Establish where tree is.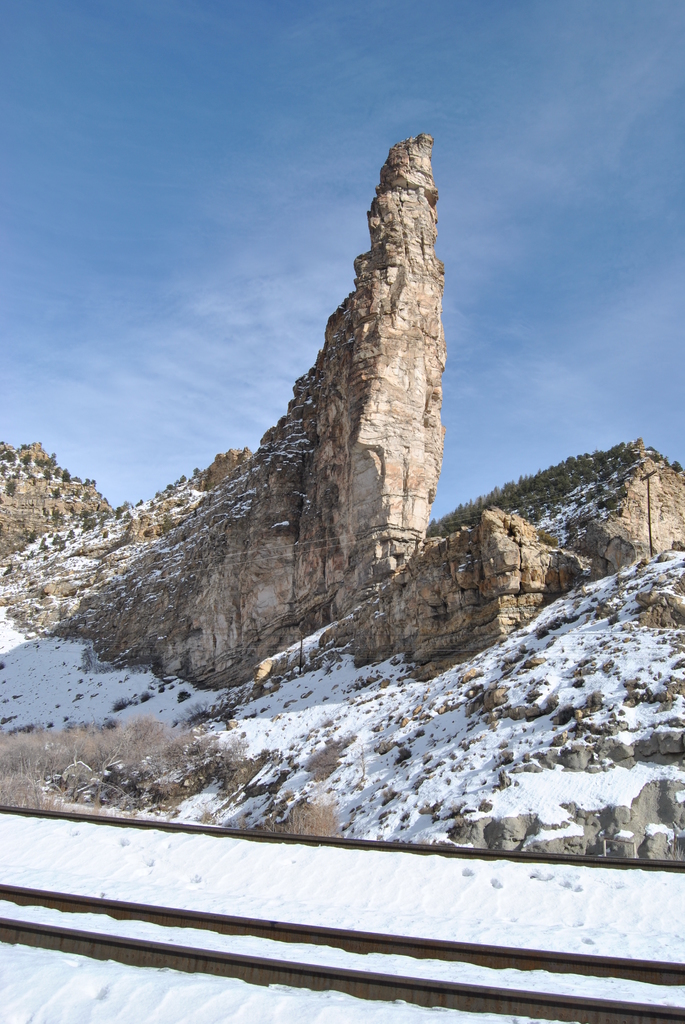
Established at (left=27, top=530, right=34, bottom=544).
